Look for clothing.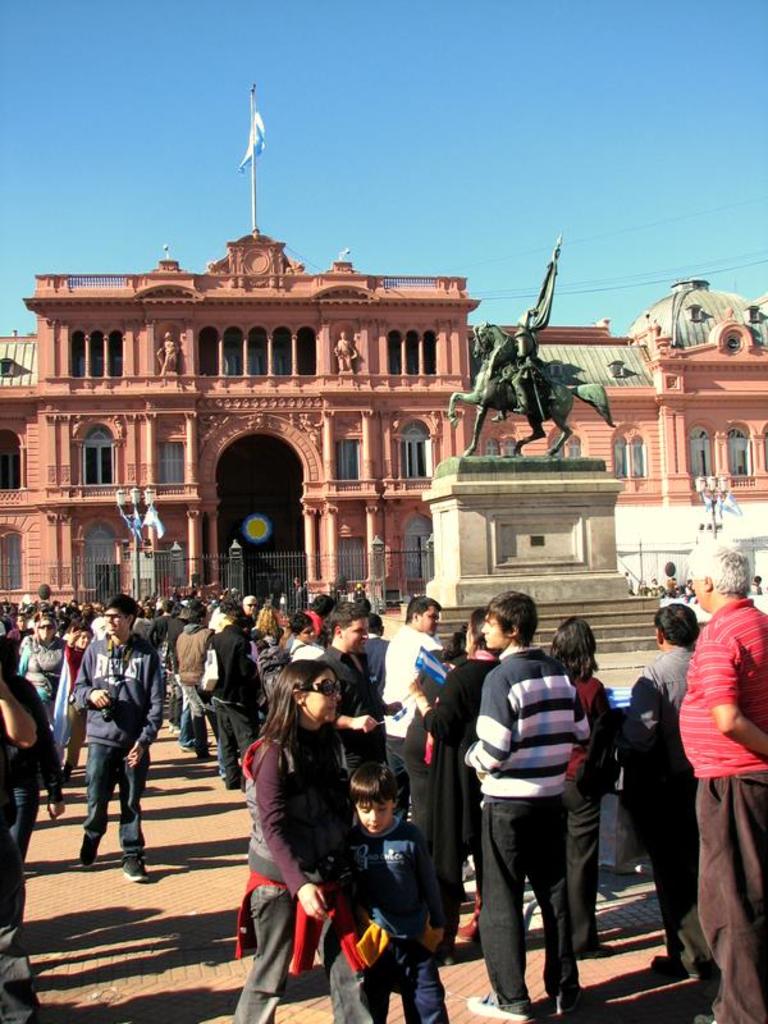
Found: x1=507 y1=326 x2=532 y2=410.
